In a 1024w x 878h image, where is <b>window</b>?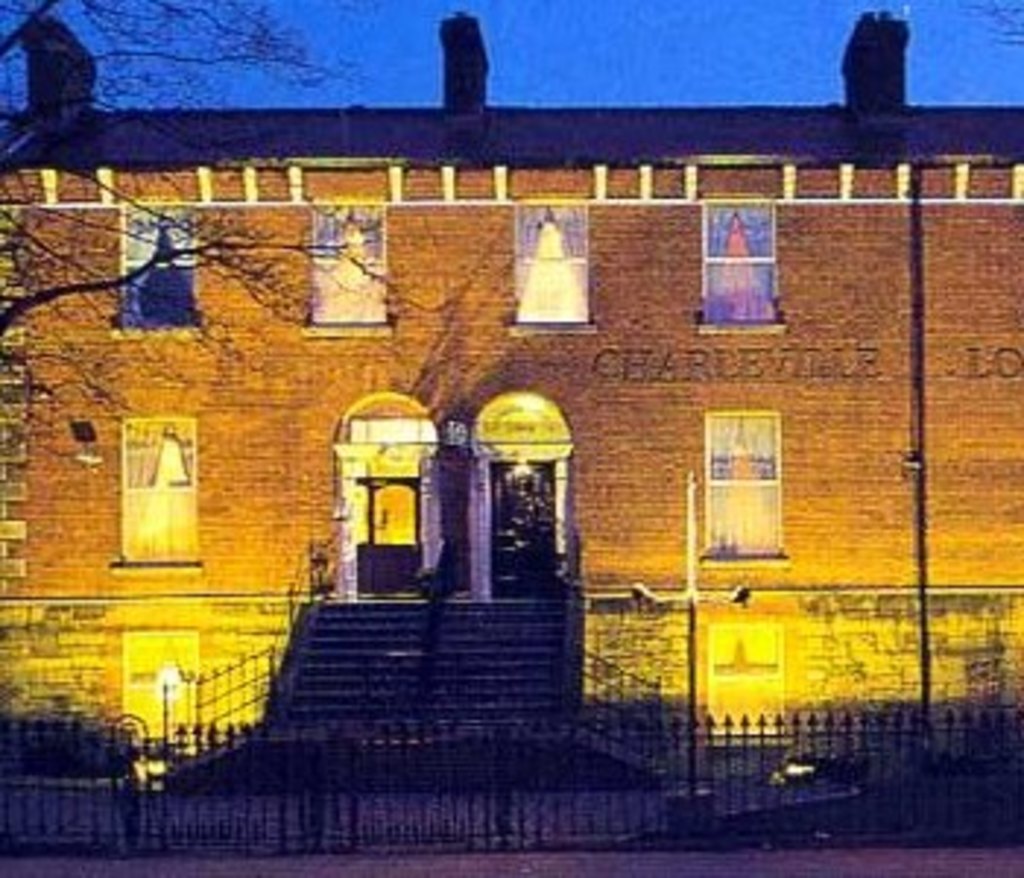
316 205 386 325.
